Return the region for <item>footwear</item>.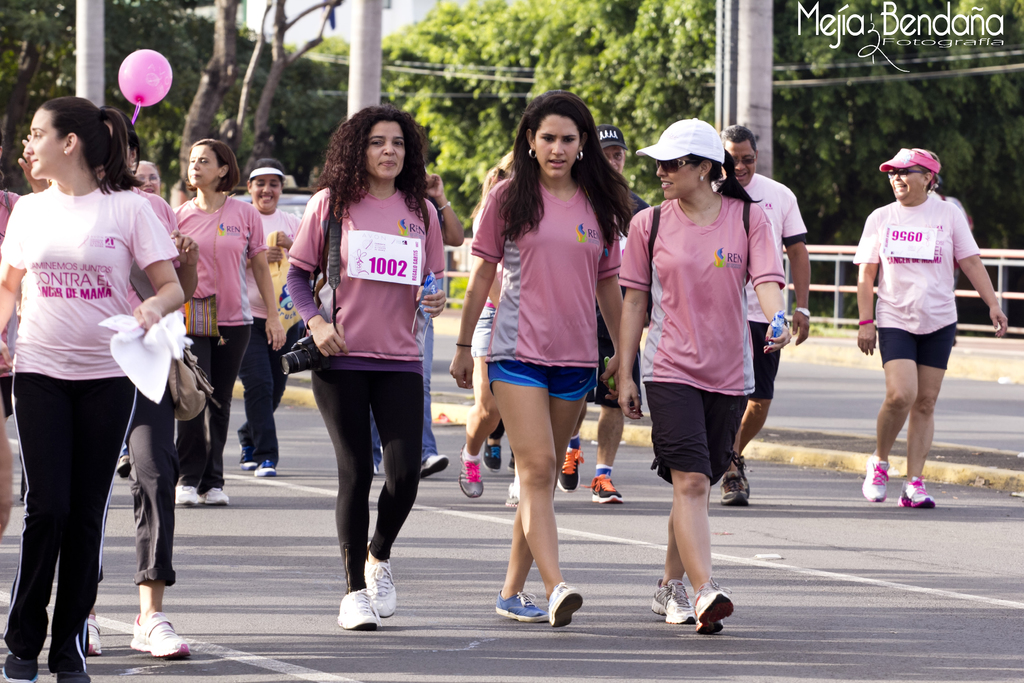
bbox=[586, 462, 621, 505].
